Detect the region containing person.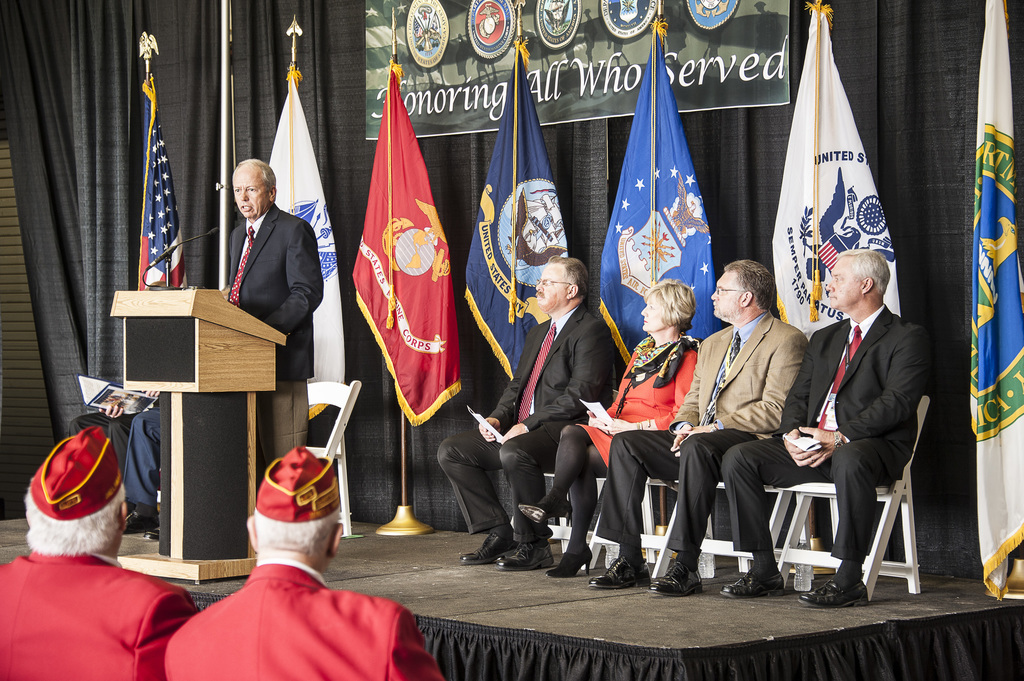
0:419:198:680.
